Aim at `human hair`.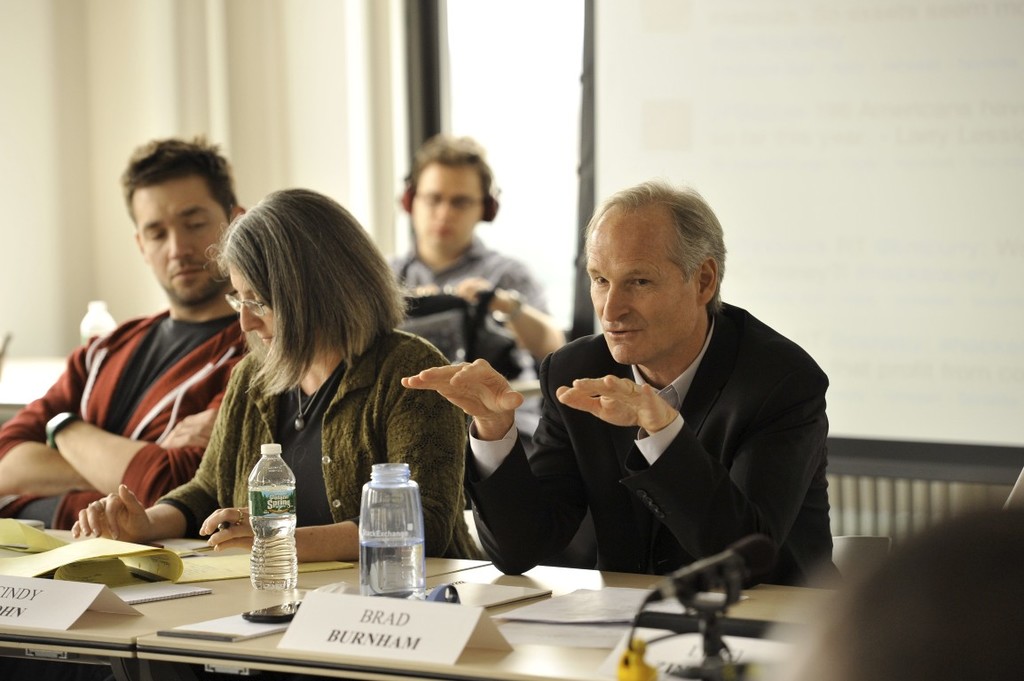
Aimed at (x1=579, y1=176, x2=725, y2=317).
